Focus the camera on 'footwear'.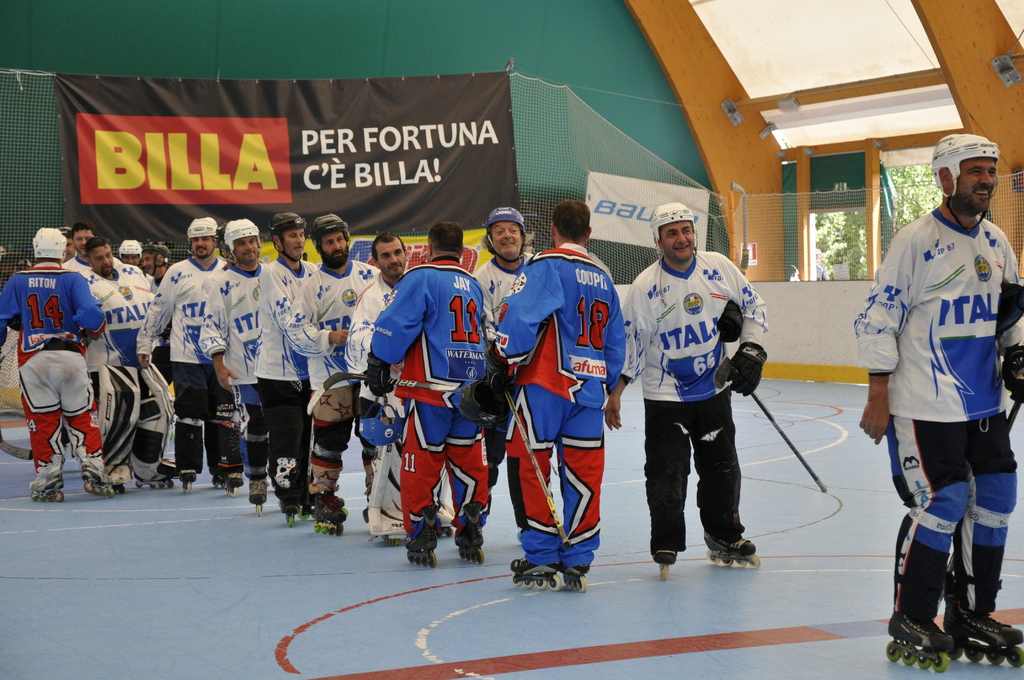
Focus region: l=943, t=601, r=1023, b=644.
